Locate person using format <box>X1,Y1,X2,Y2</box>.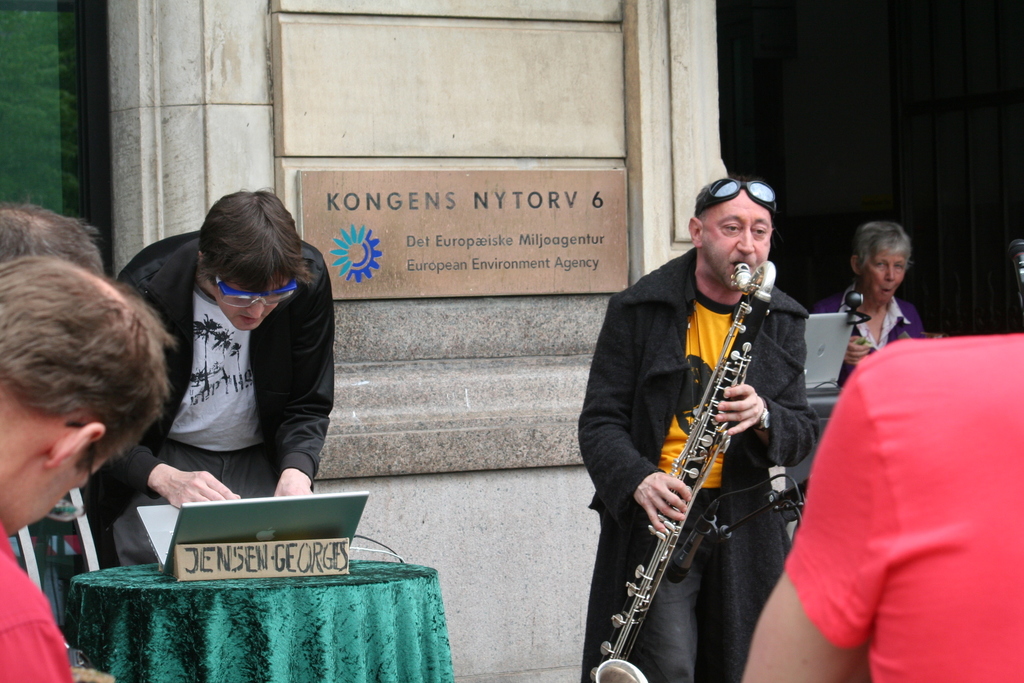
<box>104,167,343,550</box>.
